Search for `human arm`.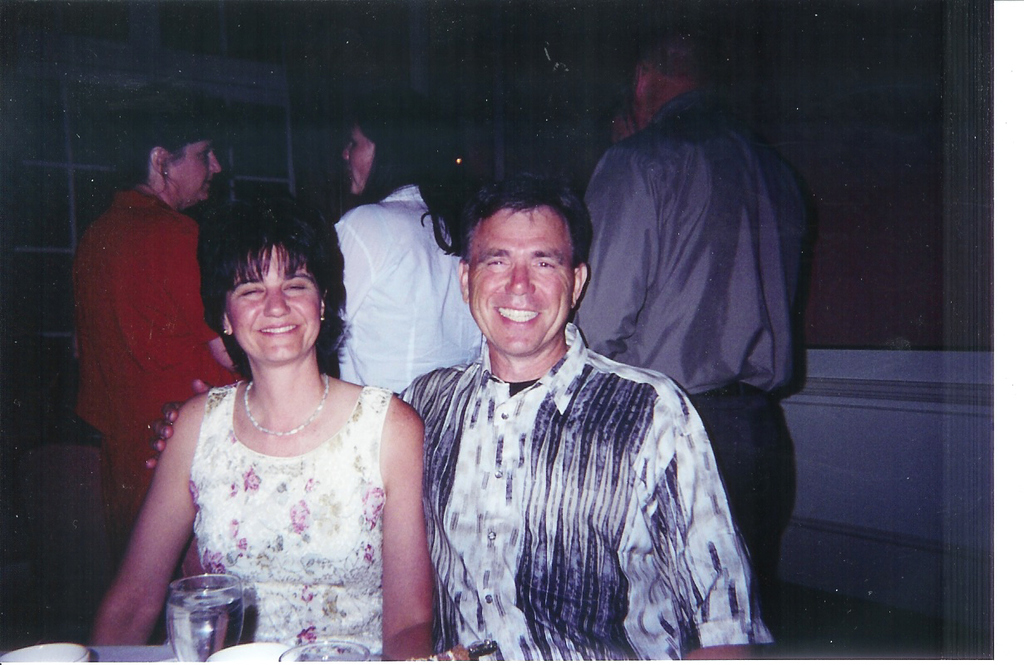
Found at bbox(145, 374, 214, 476).
